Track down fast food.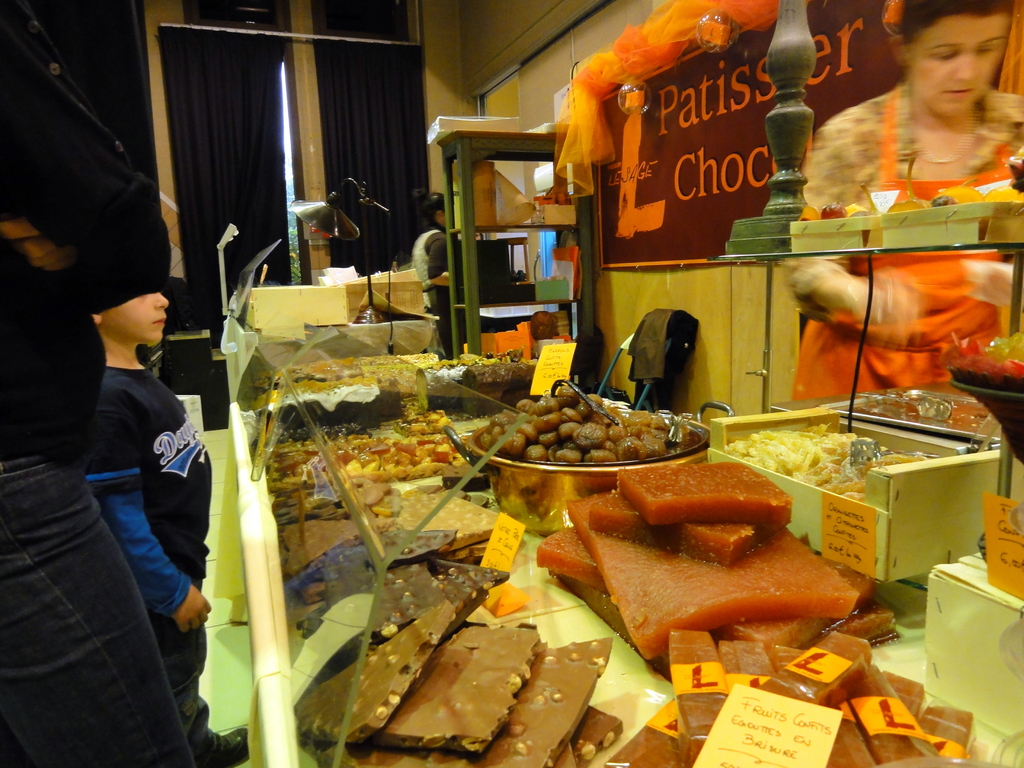
Tracked to BBox(545, 397, 864, 654).
